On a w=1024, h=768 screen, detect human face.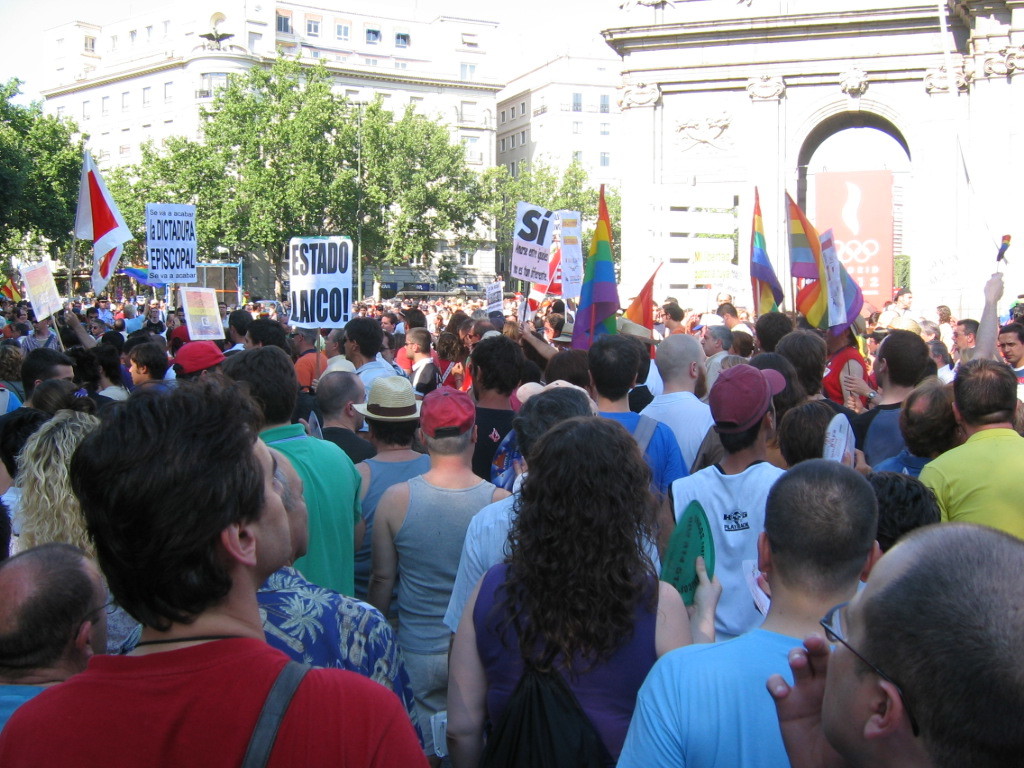
469,364,478,399.
